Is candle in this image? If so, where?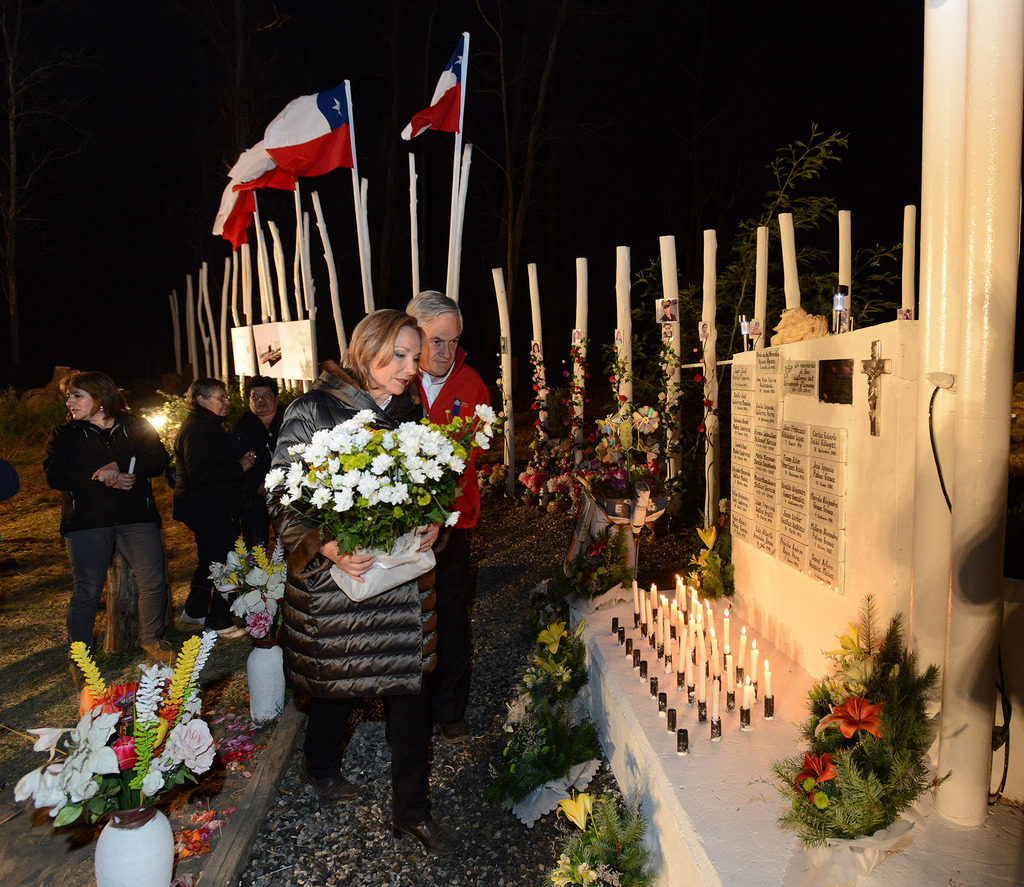
Yes, at x1=746, y1=678, x2=753, y2=708.
